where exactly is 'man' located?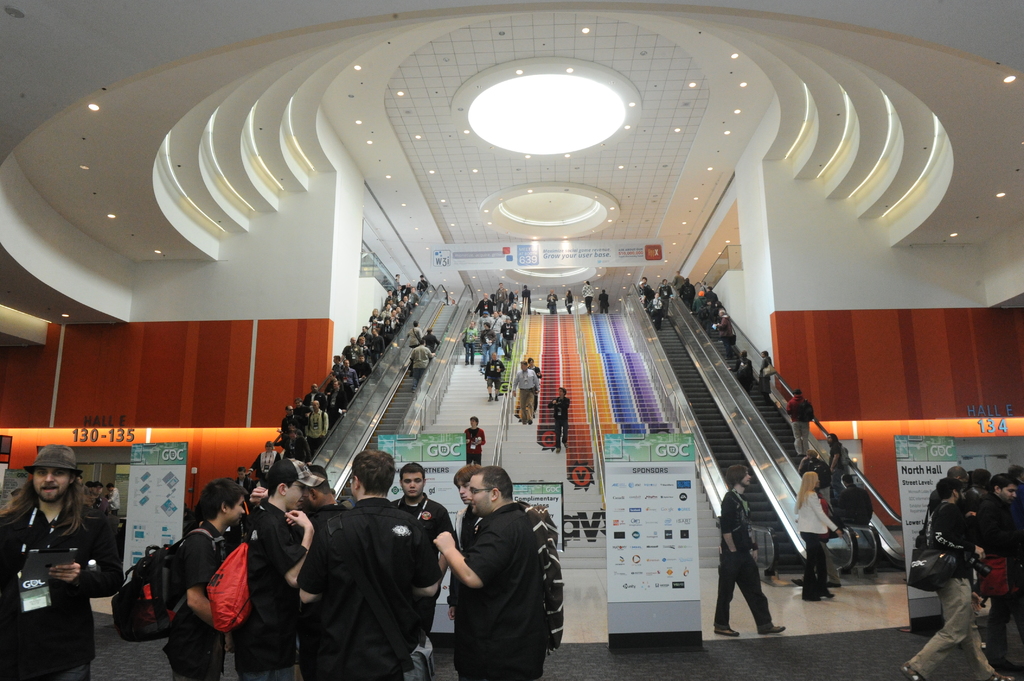
Its bounding box is 422,324,441,354.
